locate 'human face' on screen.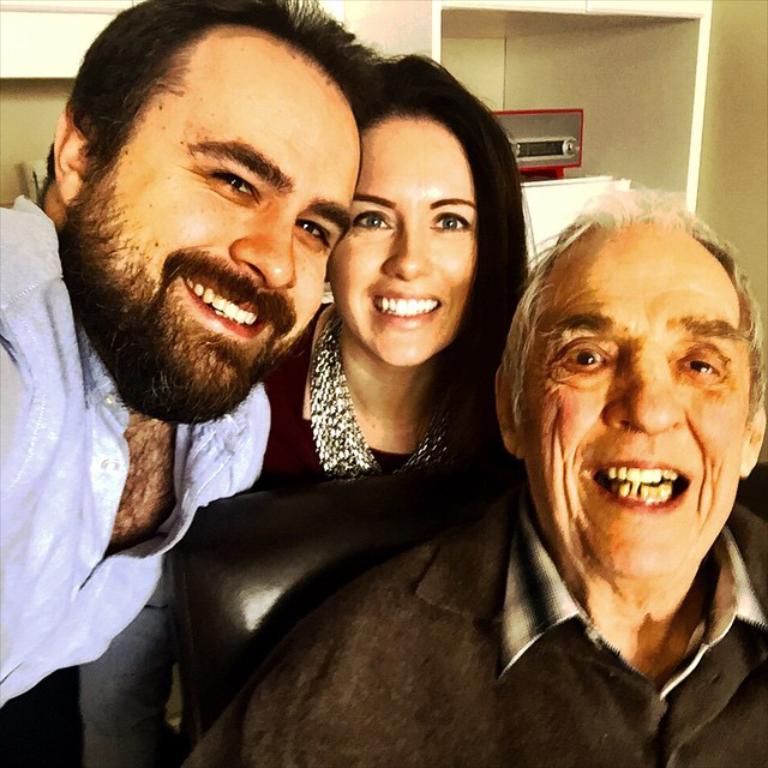
On screen at [left=76, top=72, right=365, bottom=415].
